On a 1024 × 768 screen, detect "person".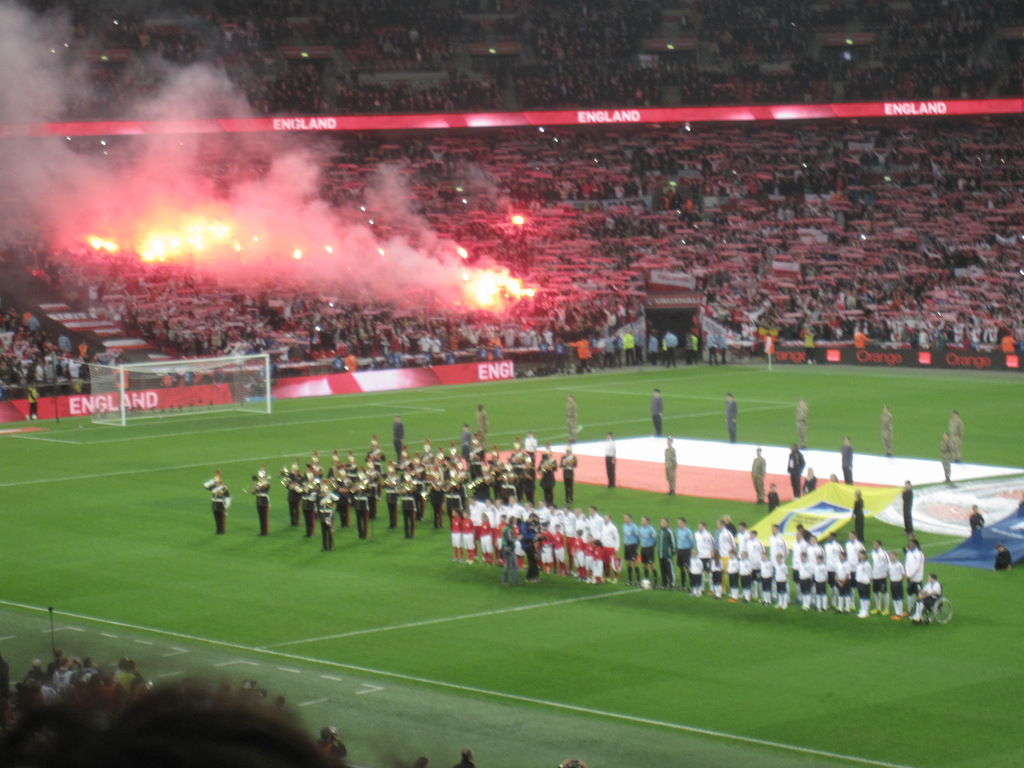
pyautogui.locateOnScreen(558, 502, 575, 572).
